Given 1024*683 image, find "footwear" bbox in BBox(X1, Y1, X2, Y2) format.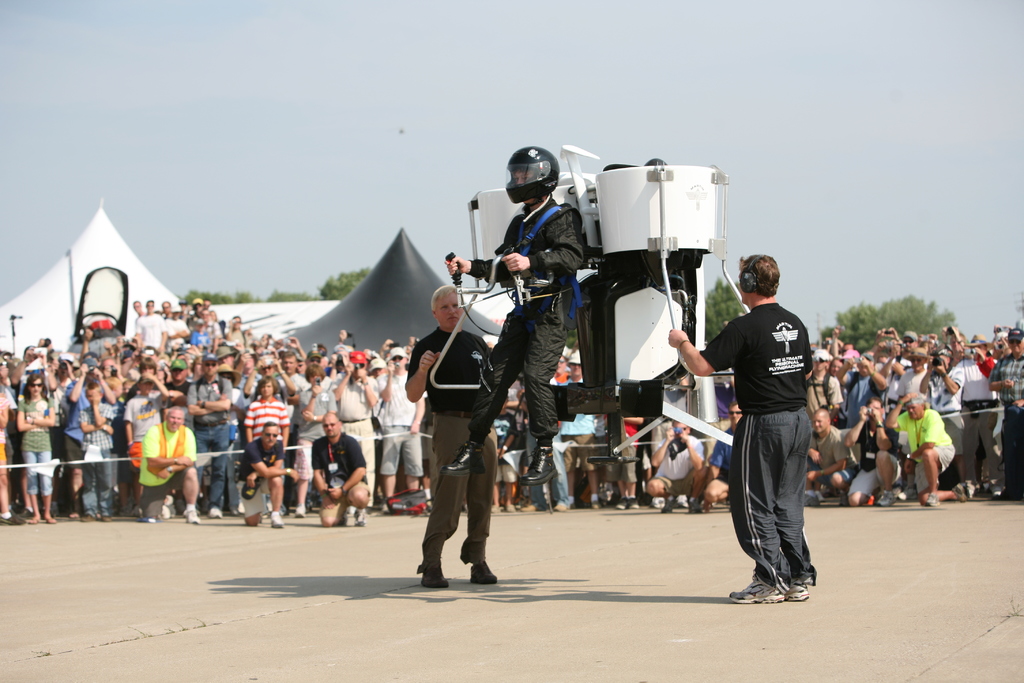
BBox(182, 505, 199, 525).
